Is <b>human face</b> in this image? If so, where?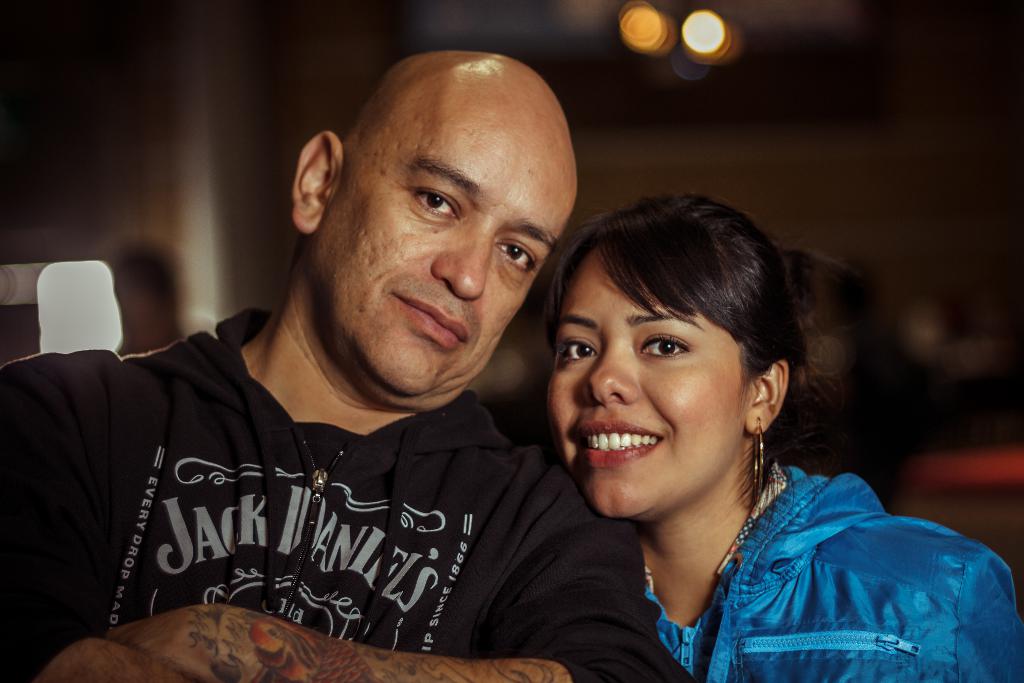
Yes, at Rect(314, 80, 583, 395).
